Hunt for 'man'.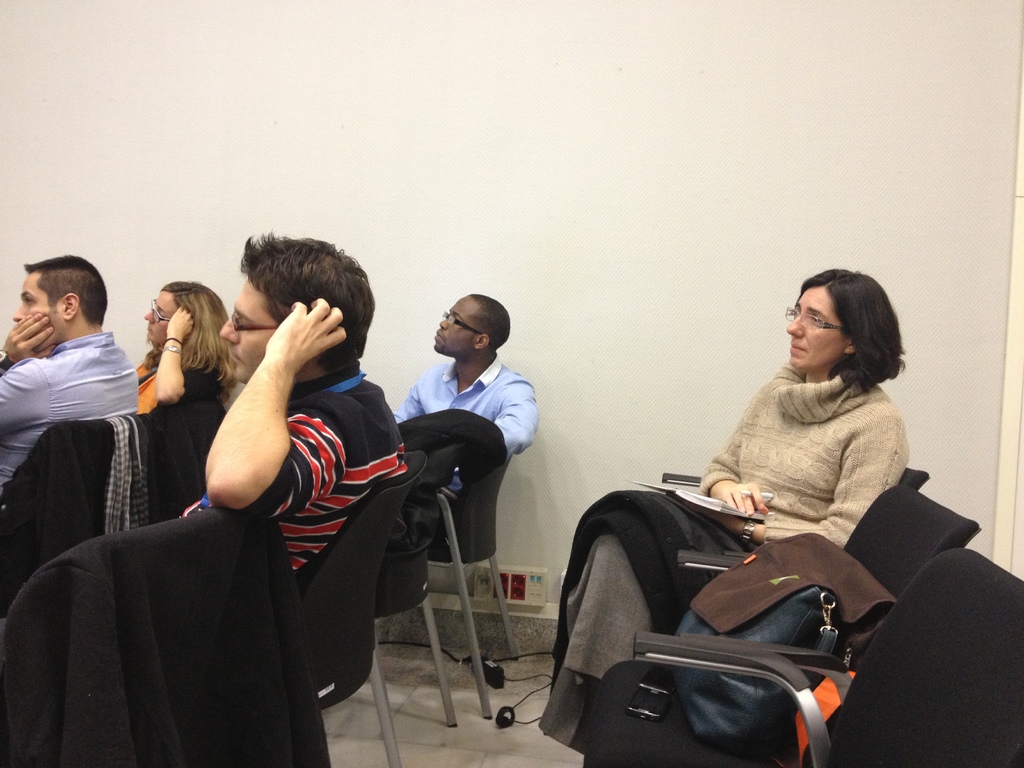
Hunted down at (left=392, top=290, right=536, bottom=449).
